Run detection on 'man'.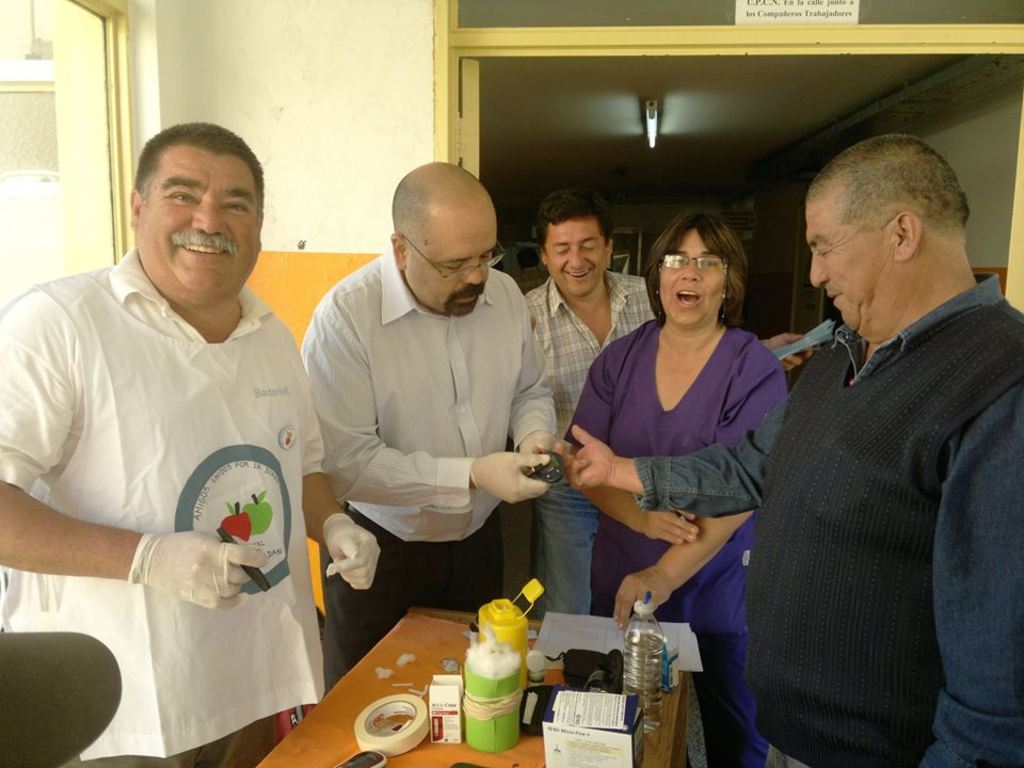
Result: bbox=(0, 116, 386, 767).
